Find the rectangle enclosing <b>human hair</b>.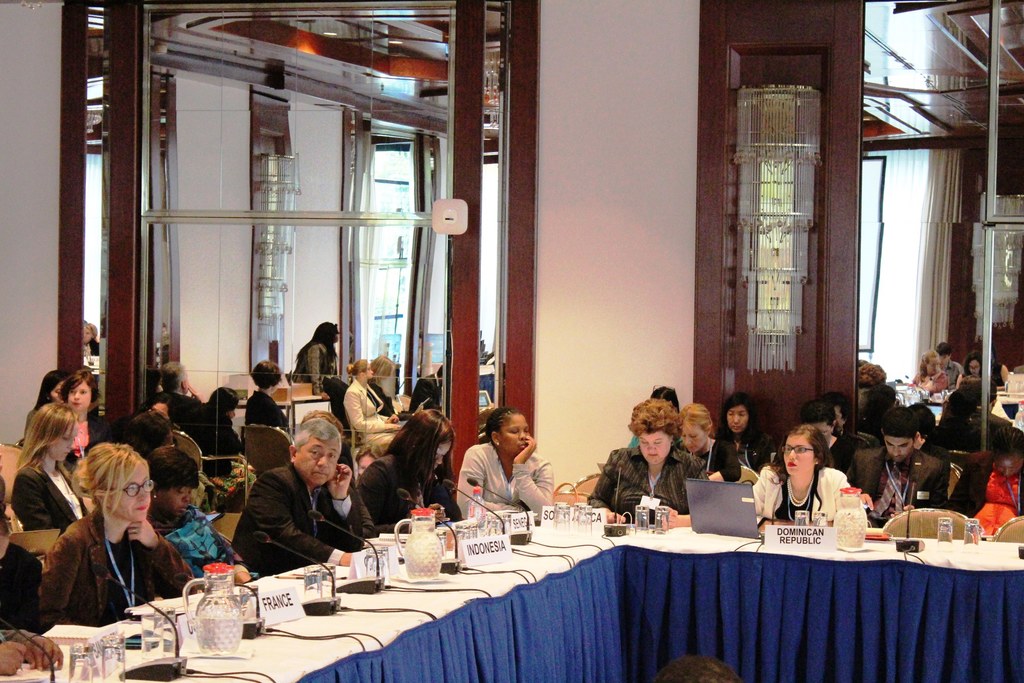
BBox(717, 392, 765, 446).
